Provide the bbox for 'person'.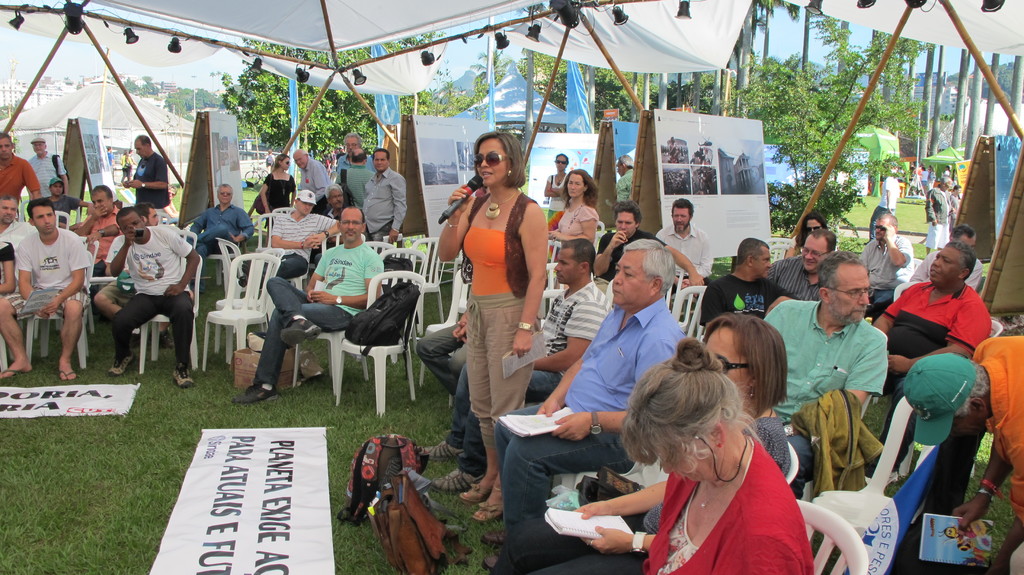
region(111, 207, 202, 386).
